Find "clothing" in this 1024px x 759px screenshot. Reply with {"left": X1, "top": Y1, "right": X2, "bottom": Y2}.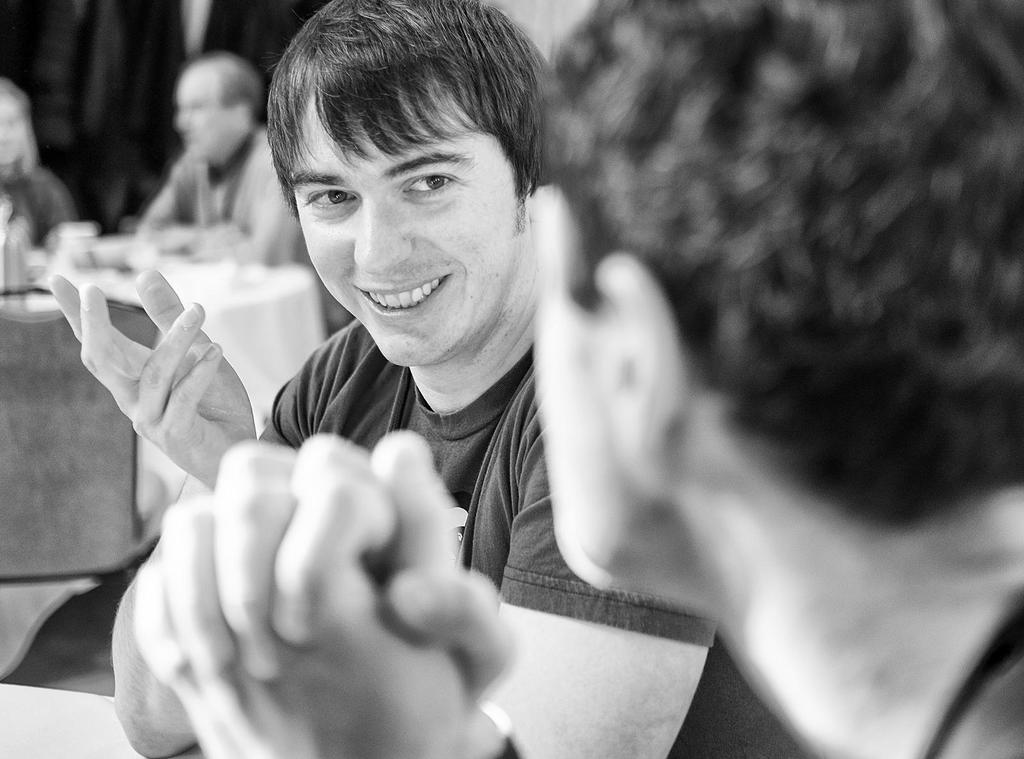
{"left": 911, "top": 616, "right": 1023, "bottom": 758}.
